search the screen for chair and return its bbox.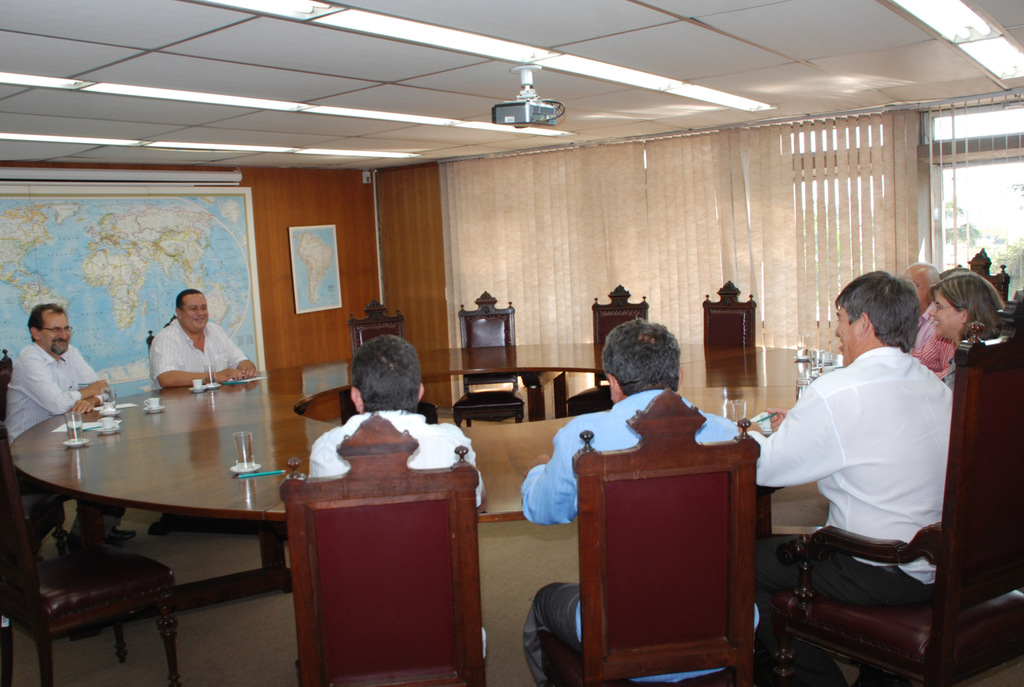
Found: l=540, t=407, r=765, b=686.
